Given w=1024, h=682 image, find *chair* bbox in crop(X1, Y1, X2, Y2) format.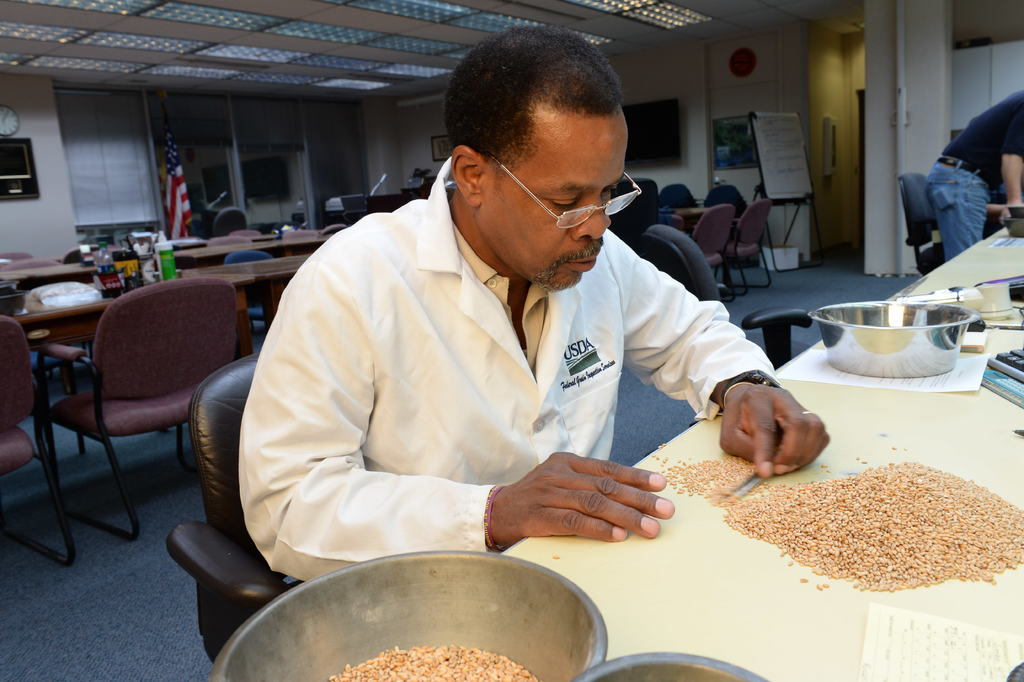
crop(698, 200, 729, 285).
